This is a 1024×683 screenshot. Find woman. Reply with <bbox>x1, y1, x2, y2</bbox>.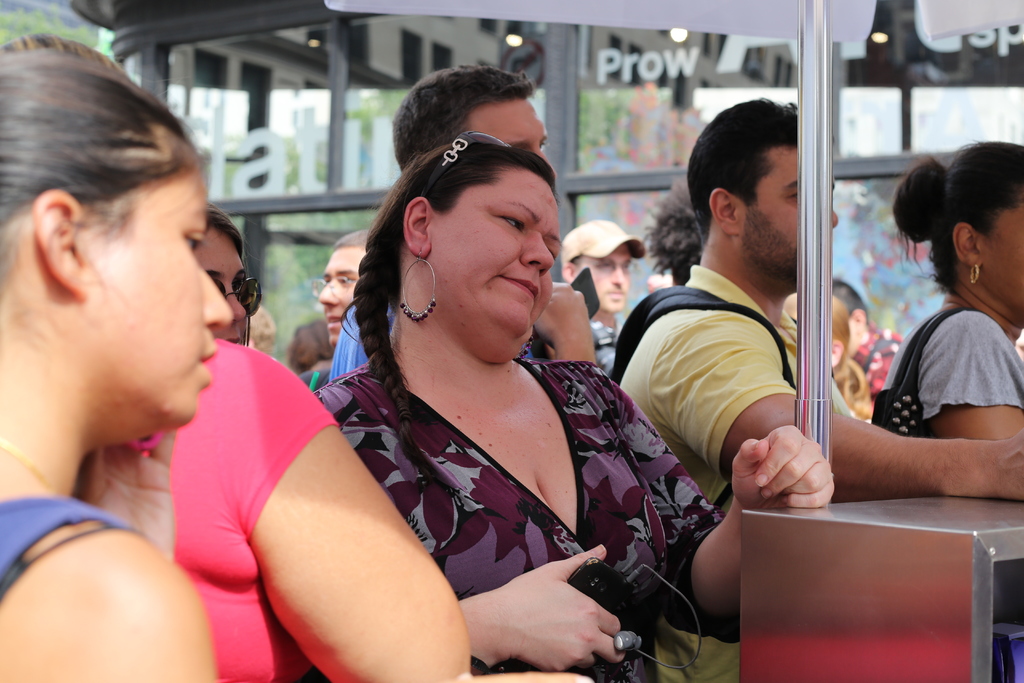
<bbox>0, 34, 229, 682</bbox>.
